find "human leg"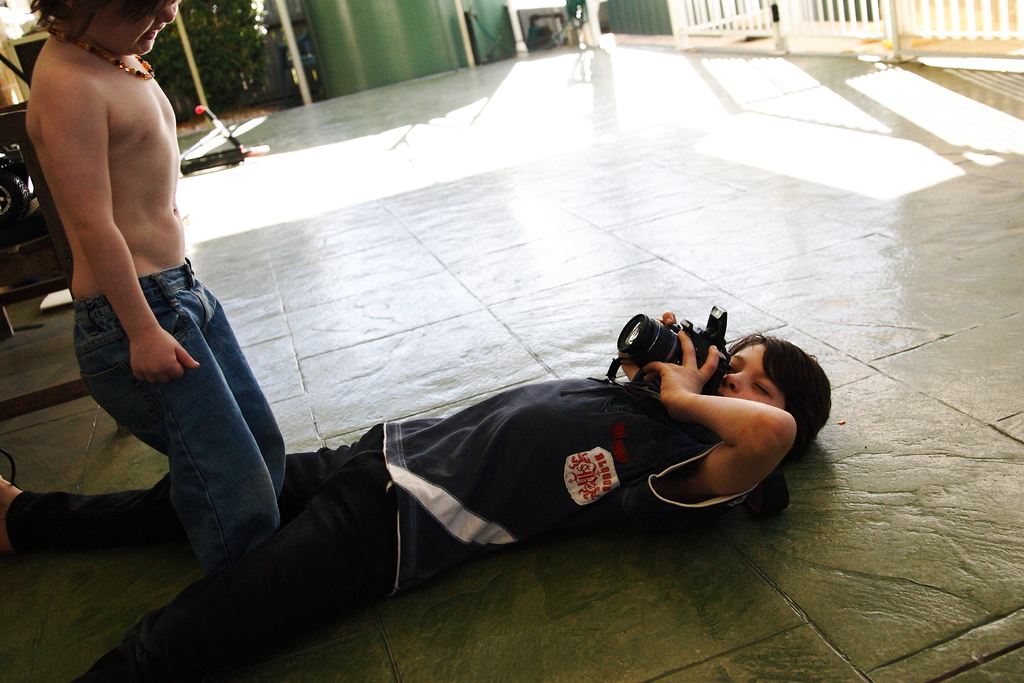
185 265 282 504
